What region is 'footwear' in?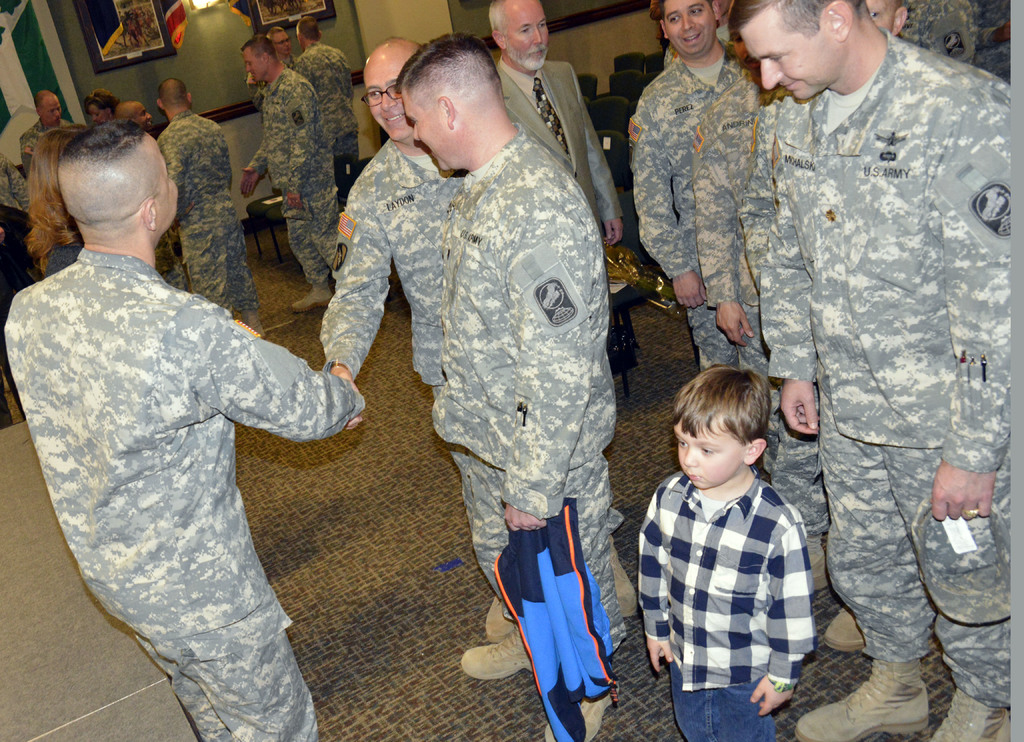
l=821, t=601, r=870, b=654.
